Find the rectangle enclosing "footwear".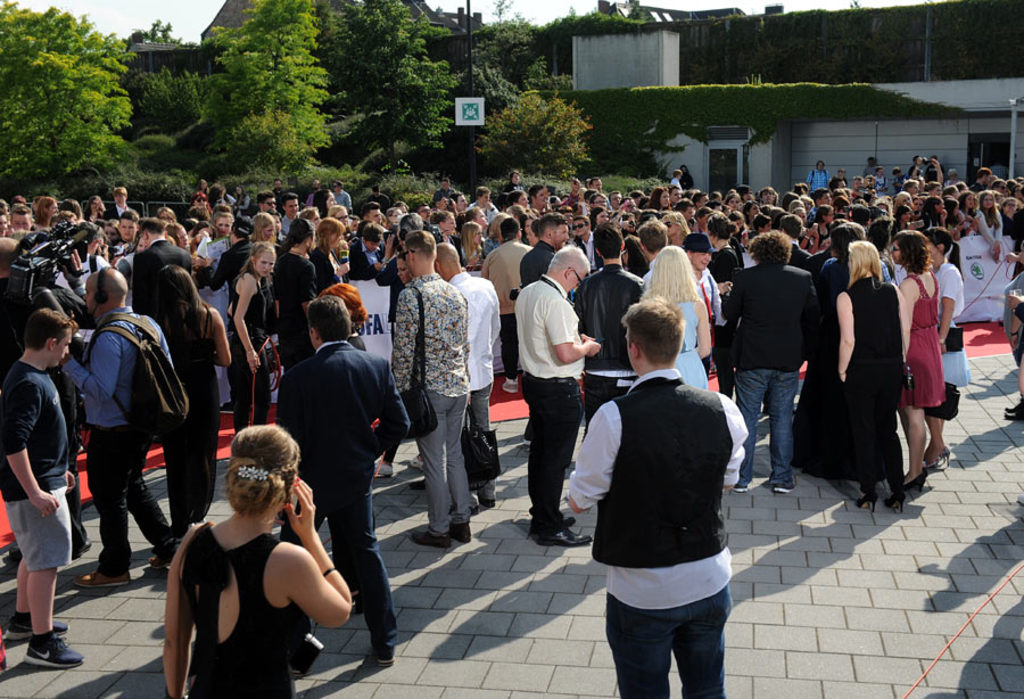
1005/394/1017/412.
